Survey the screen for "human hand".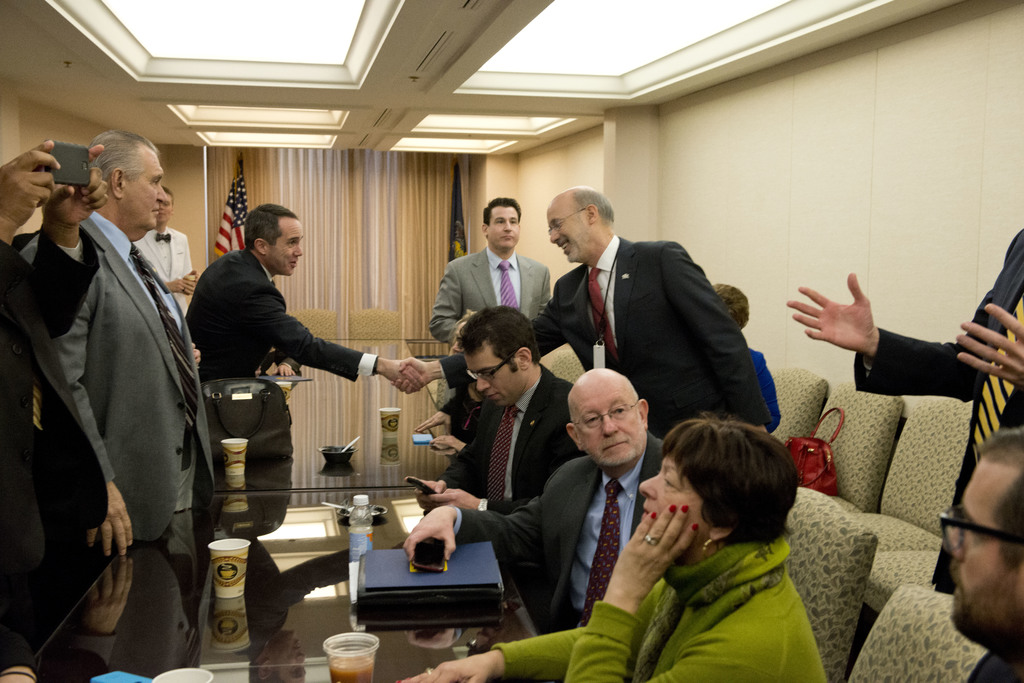
Survey found: left=404, top=478, right=445, bottom=501.
